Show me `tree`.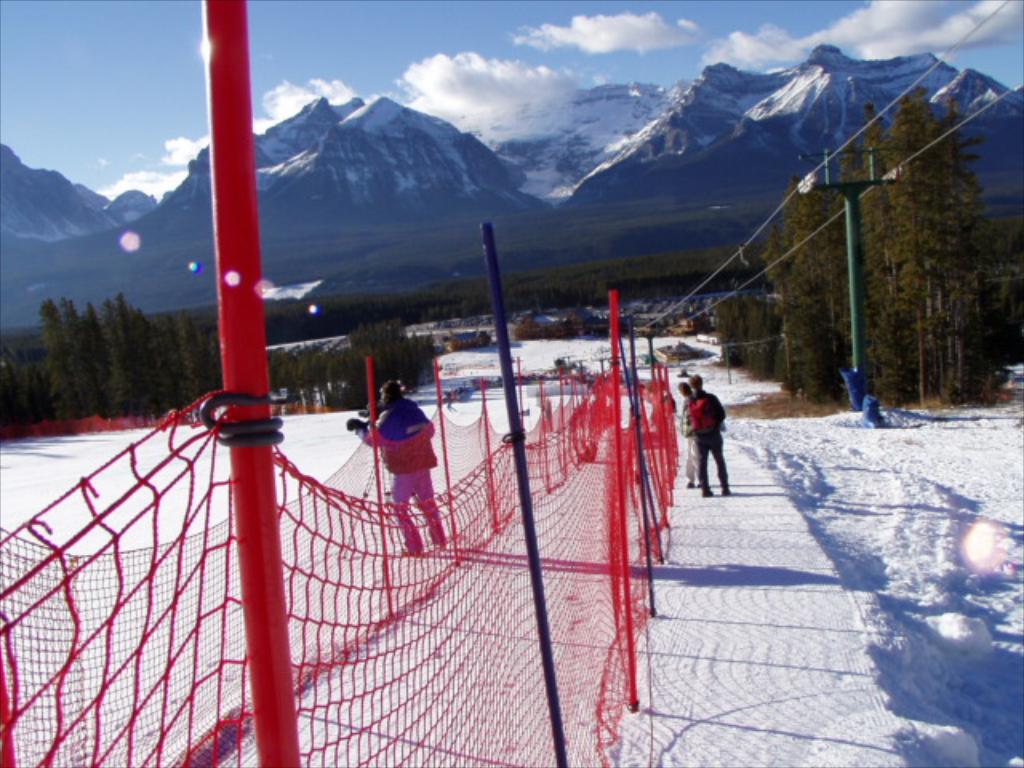
`tree` is here: locate(40, 285, 160, 411).
